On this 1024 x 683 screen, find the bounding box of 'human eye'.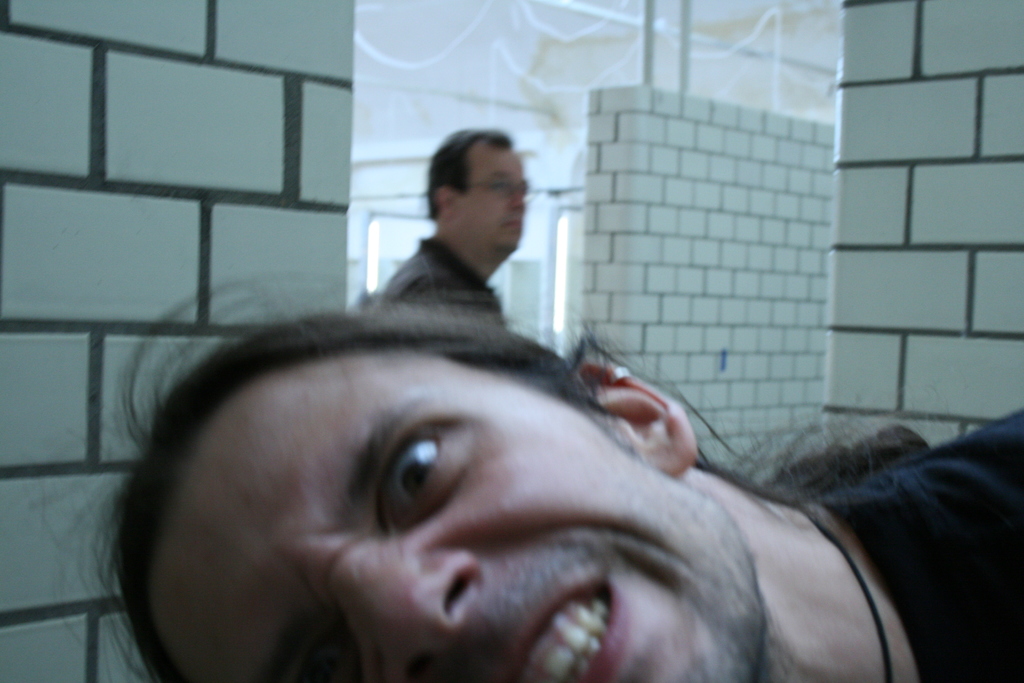
Bounding box: region(492, 179, 508, 190).
